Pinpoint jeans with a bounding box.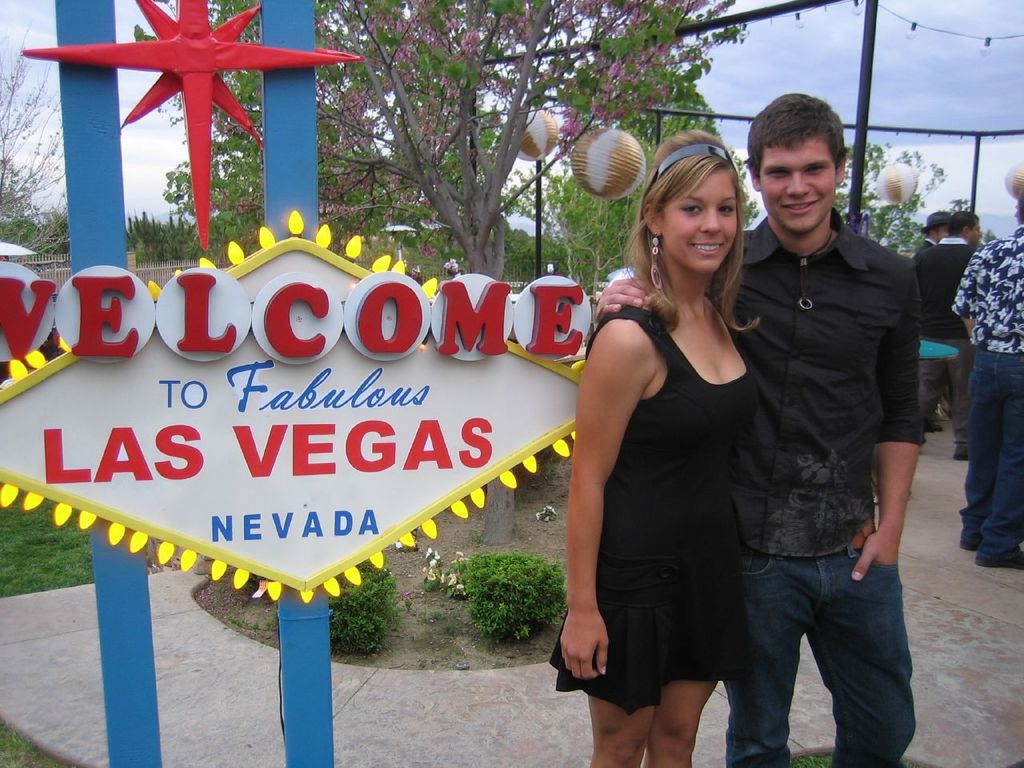
725:535:915:763.
